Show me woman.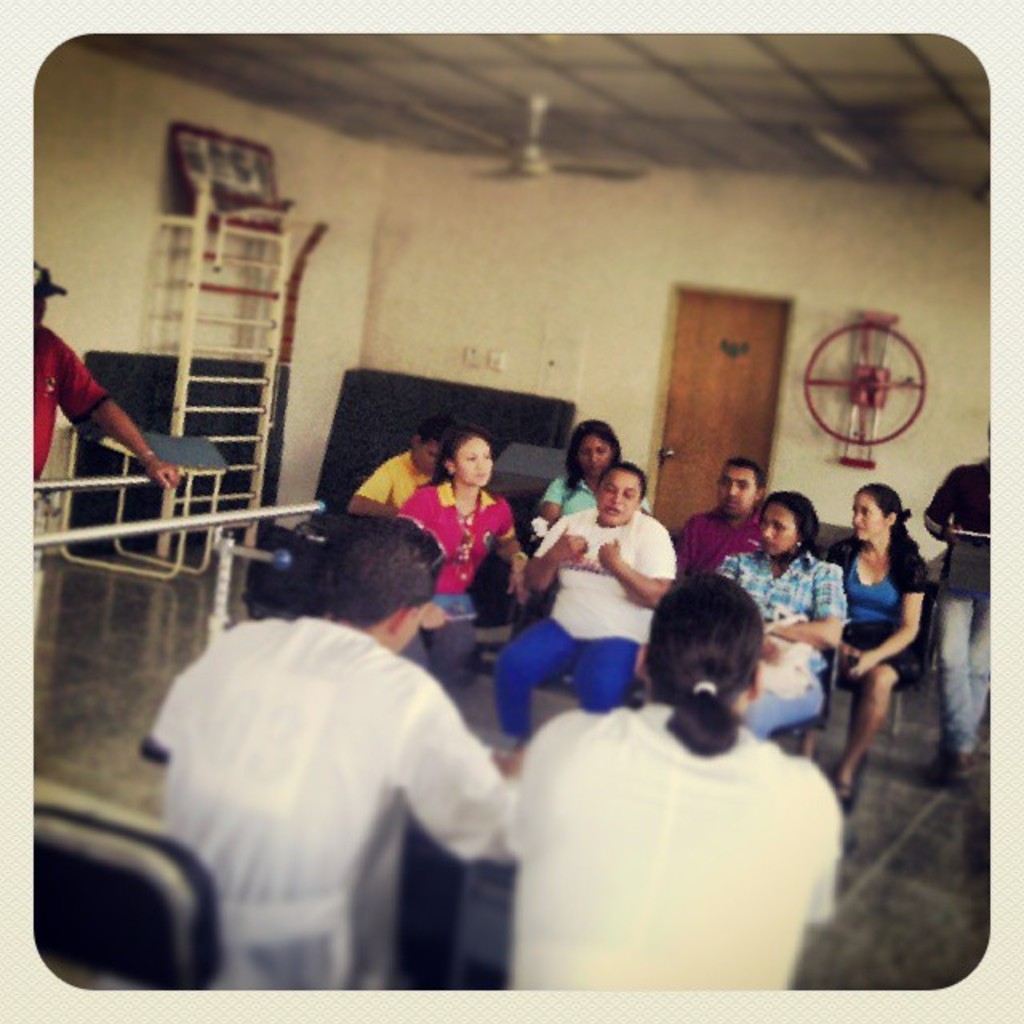
woman is here: rect(821, 485, 925, 814).
